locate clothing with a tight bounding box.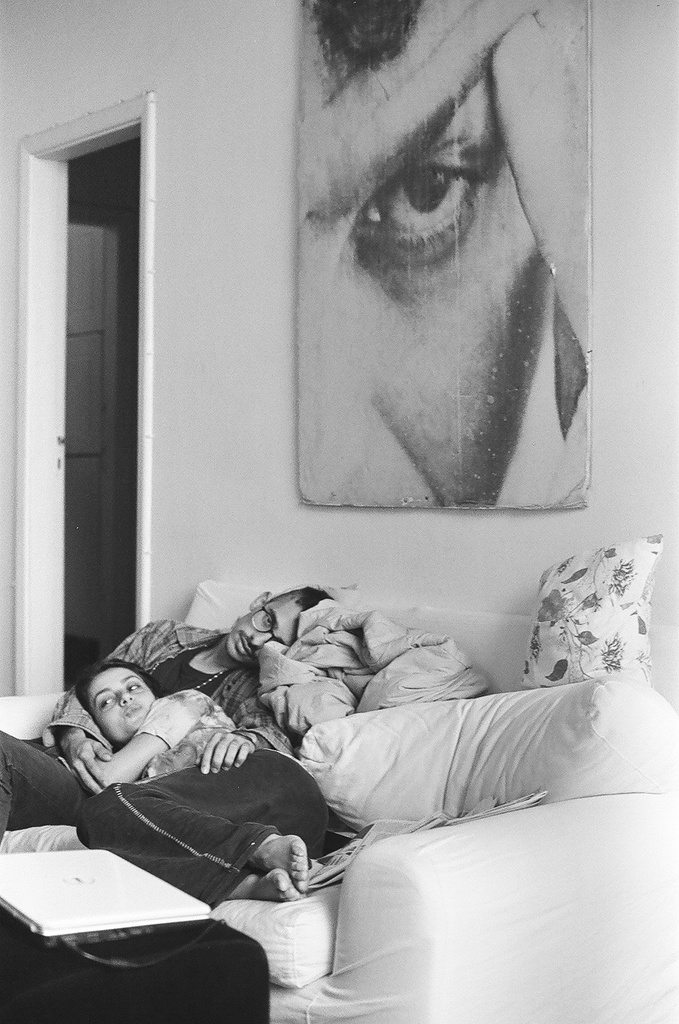
<box>78,690,329,904</box>.
